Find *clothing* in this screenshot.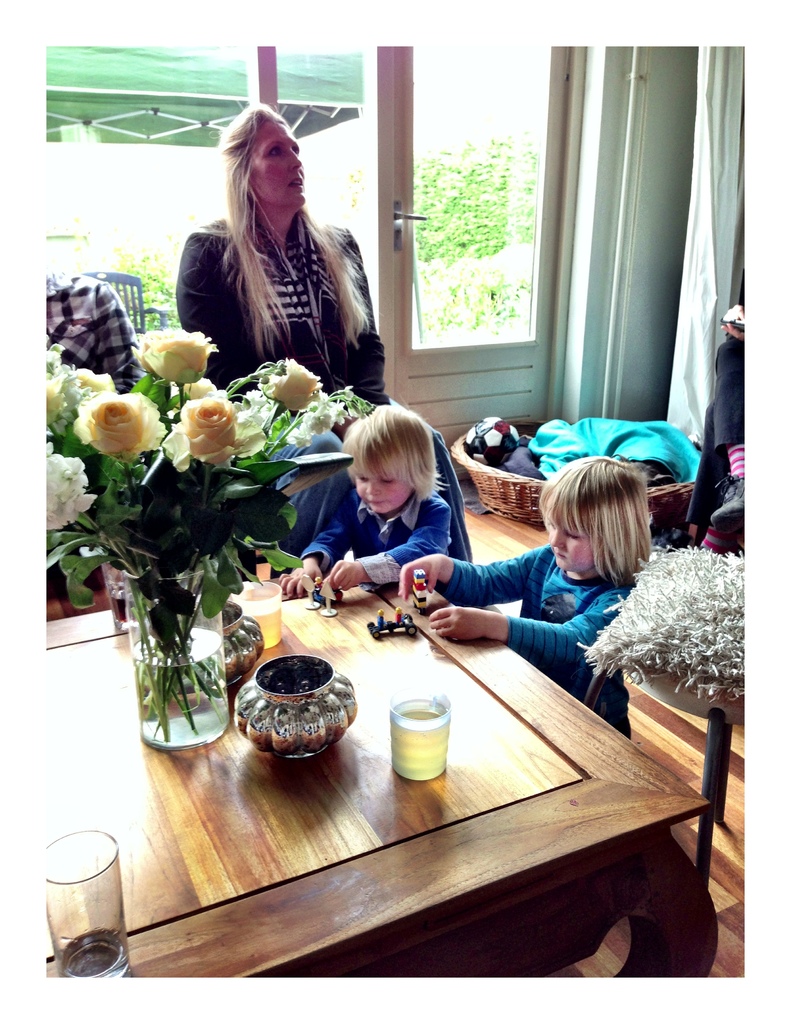
The bounding box for *clothing* is 171,205,470,564.
